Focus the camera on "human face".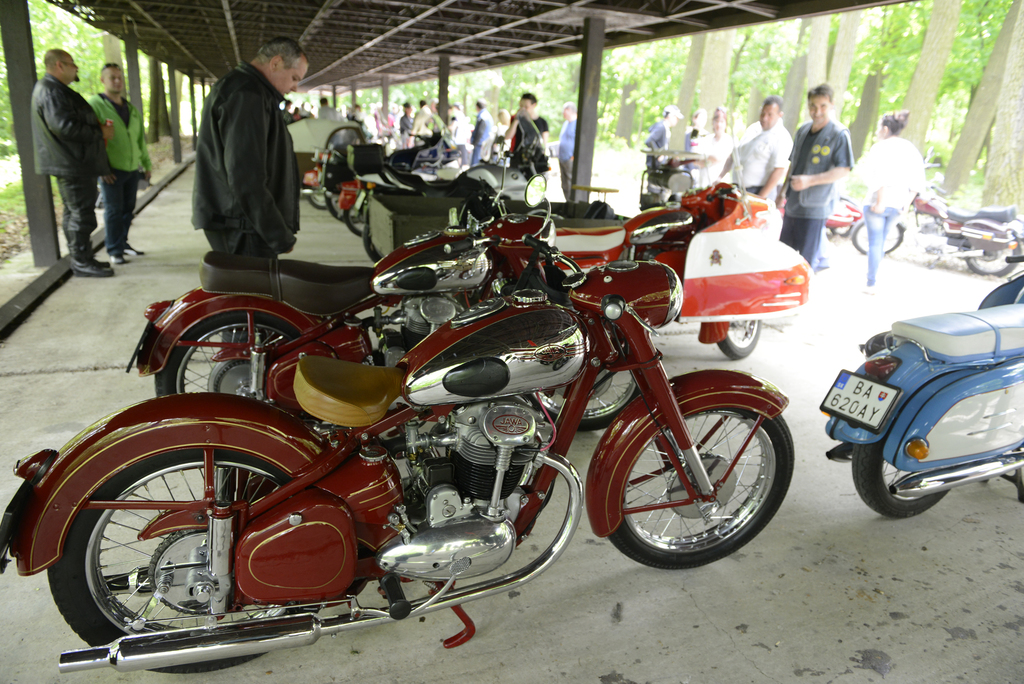
Focus region: (104, 64, 122, 89).
